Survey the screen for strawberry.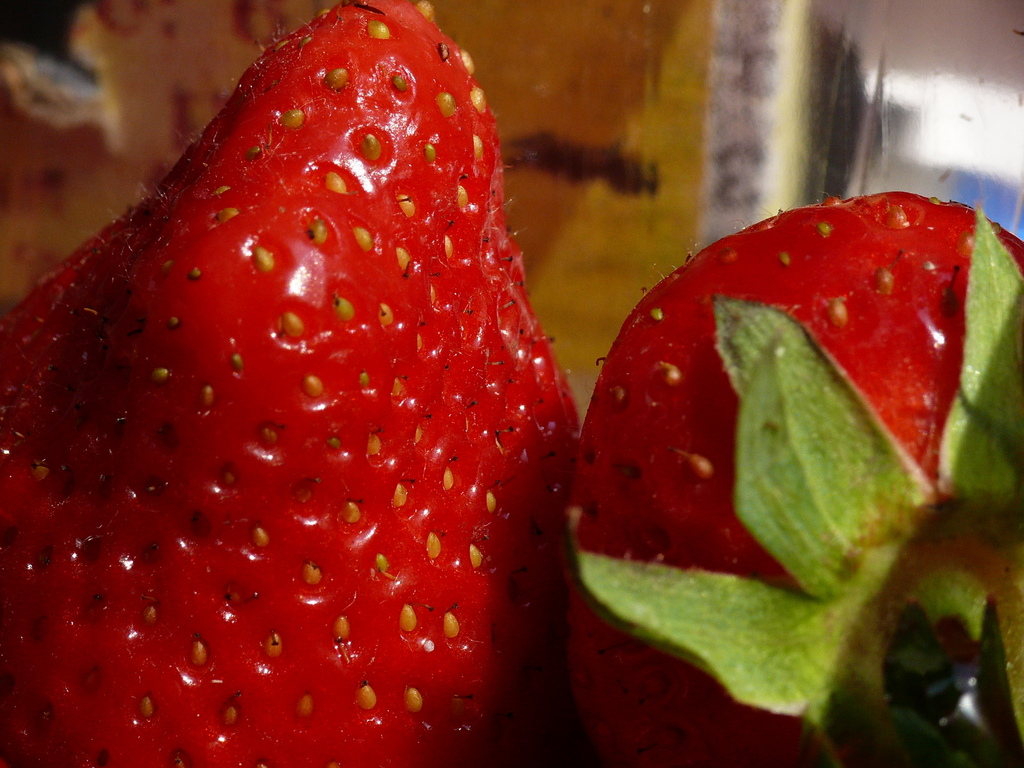
Survey found: left=565, top=184, right=1023, bottom=767.
